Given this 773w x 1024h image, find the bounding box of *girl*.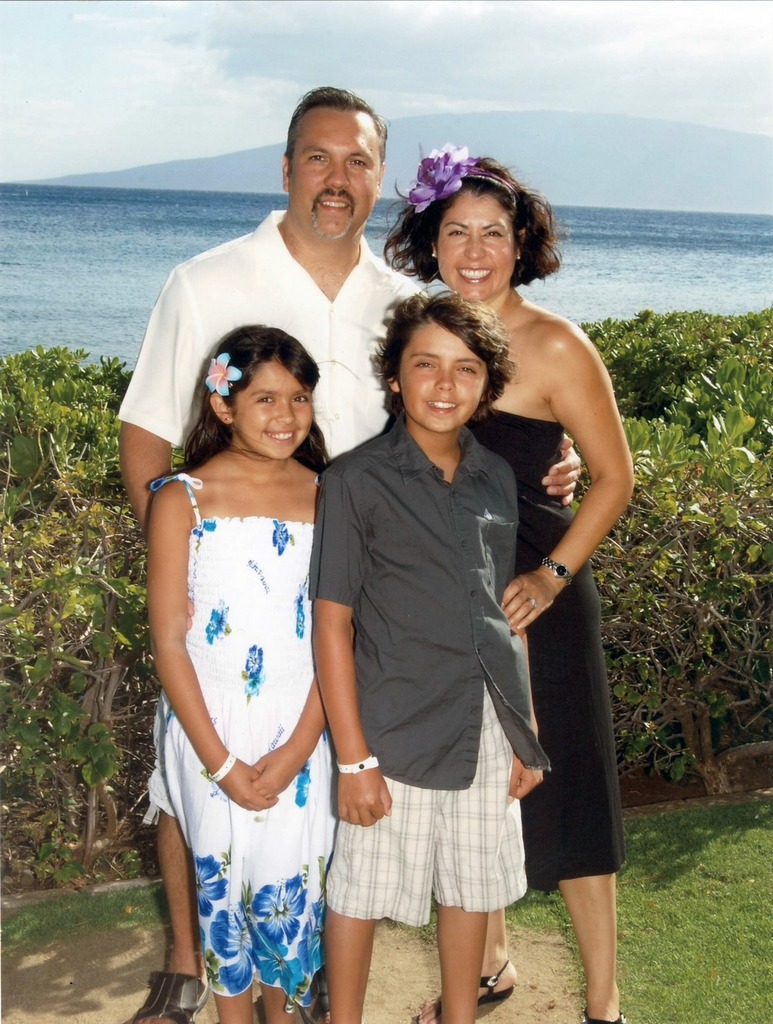
box(143, 328, 342, 1023).
